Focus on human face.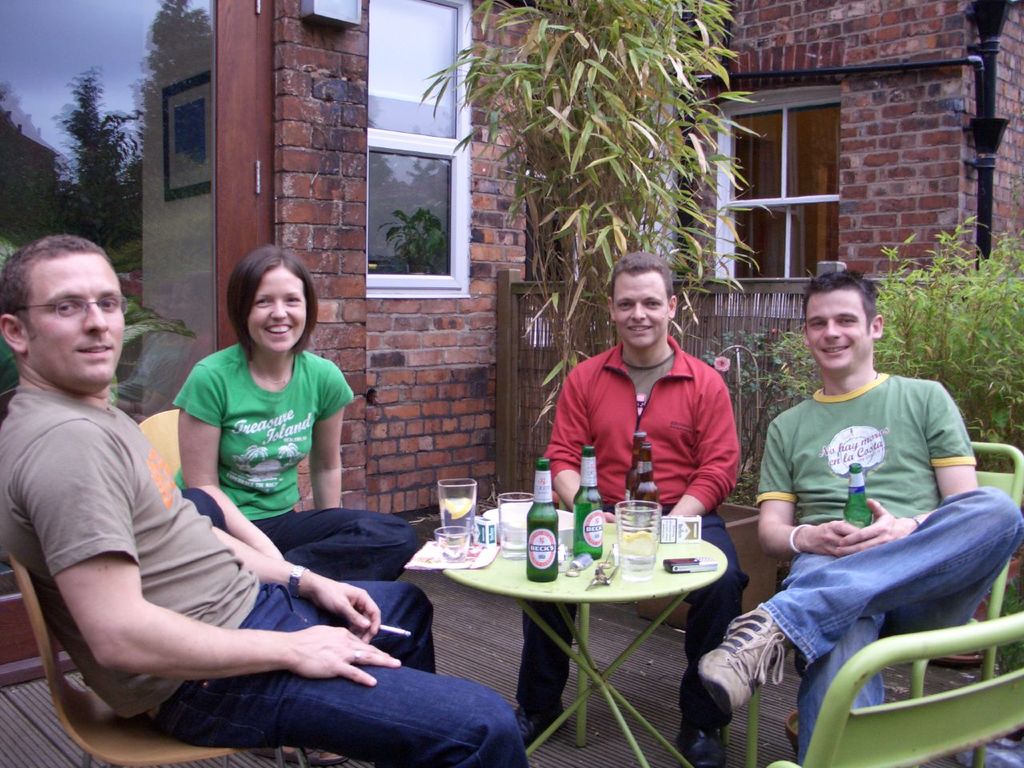
Focused at <box>20,256,127,384</box>.
